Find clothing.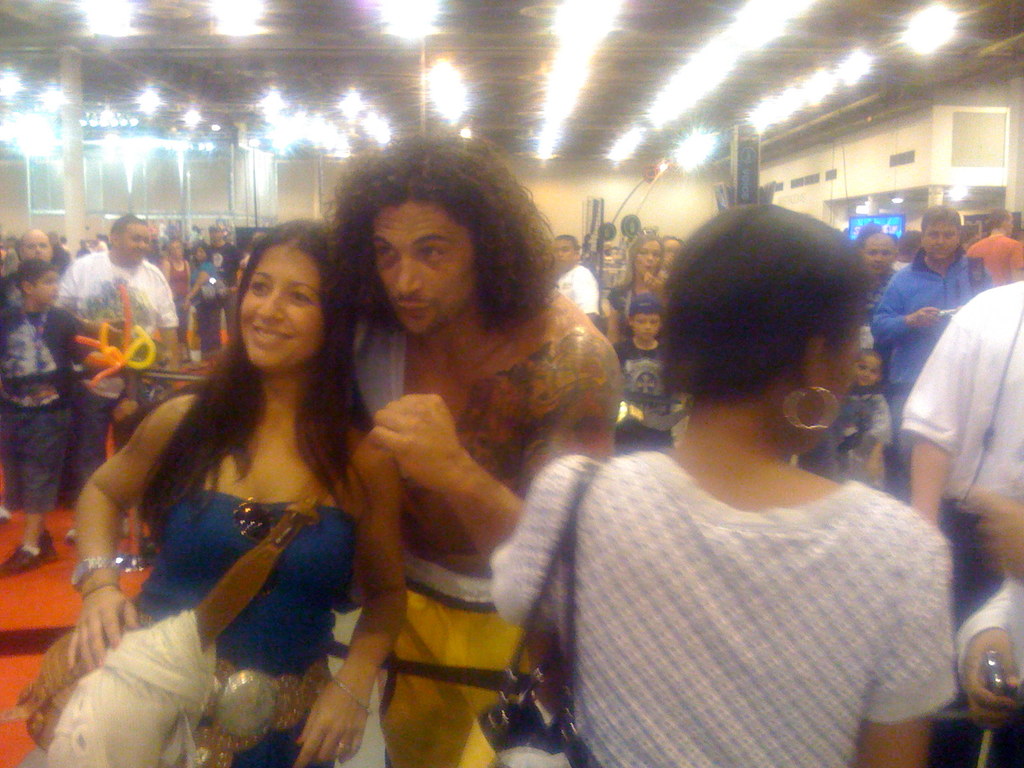
region(356, 311, 563, 767).
